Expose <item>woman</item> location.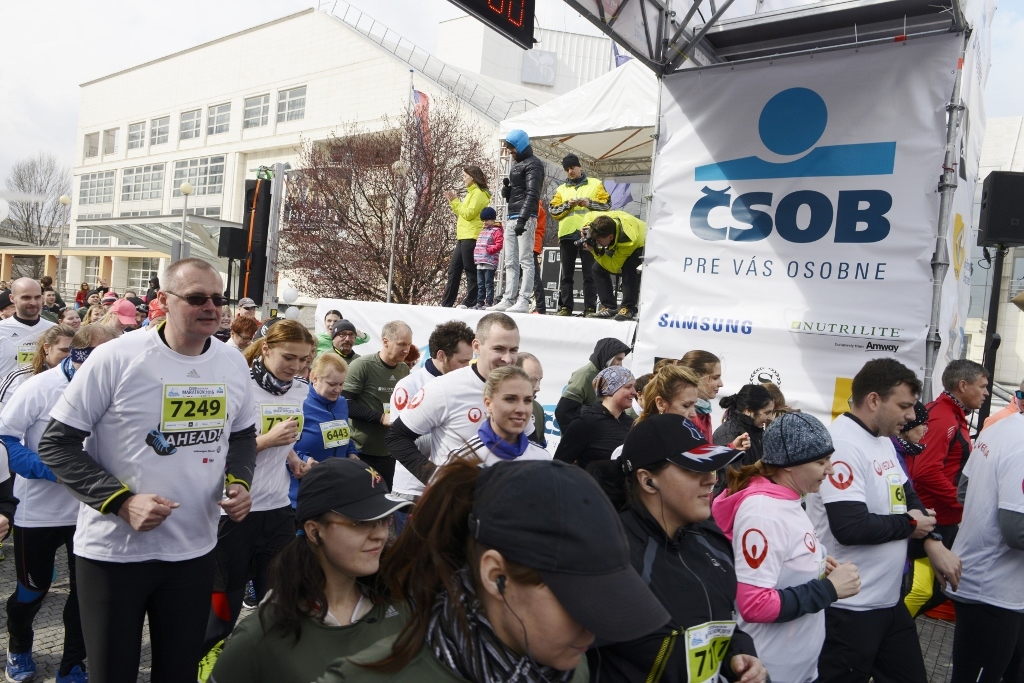
Exposed at detection(704, 381, 770, 459).
